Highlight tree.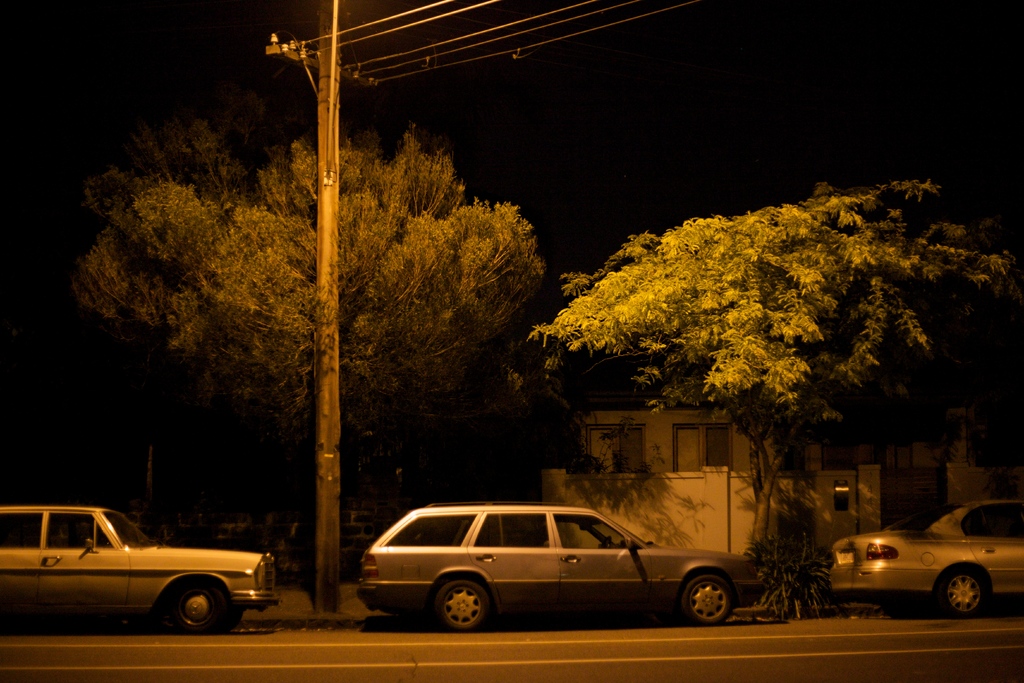
Highlighted region: (70, 108, 543, 541).
